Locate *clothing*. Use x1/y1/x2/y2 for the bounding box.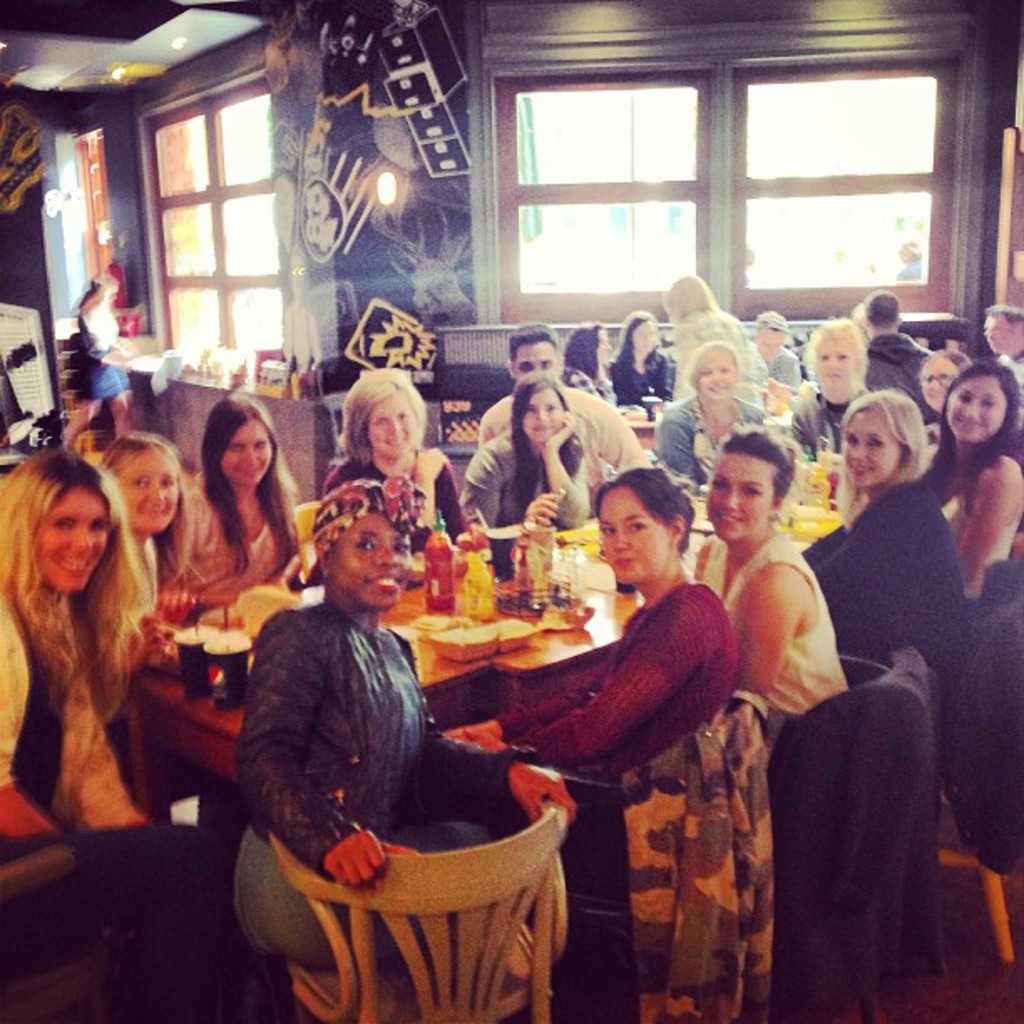
793/398/852/463.
